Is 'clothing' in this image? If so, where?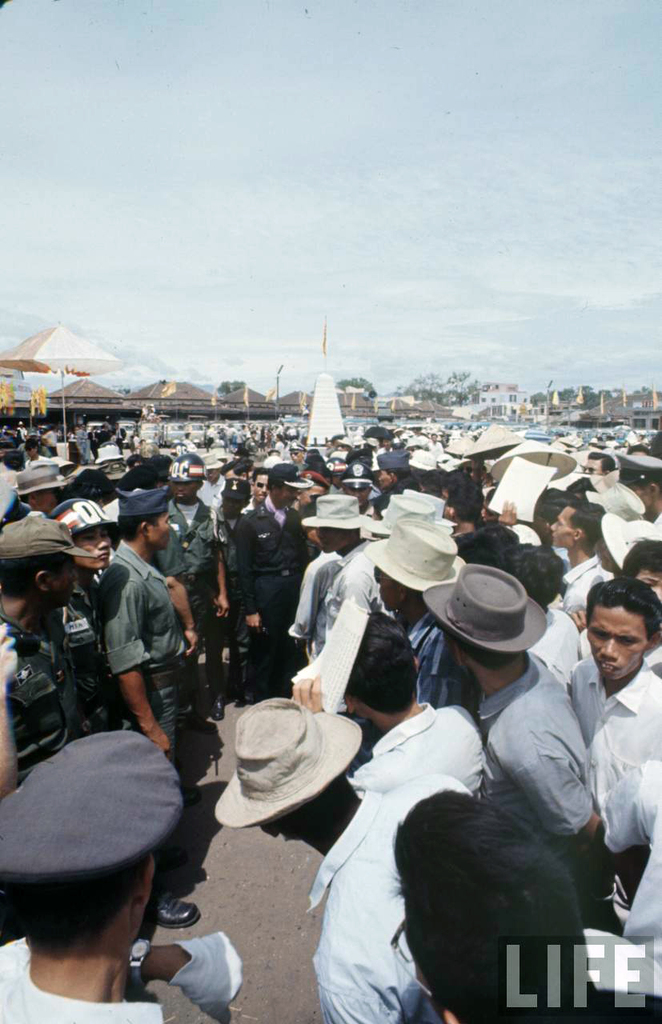
Yes, at bbox=(559, 556, 616, 632).
